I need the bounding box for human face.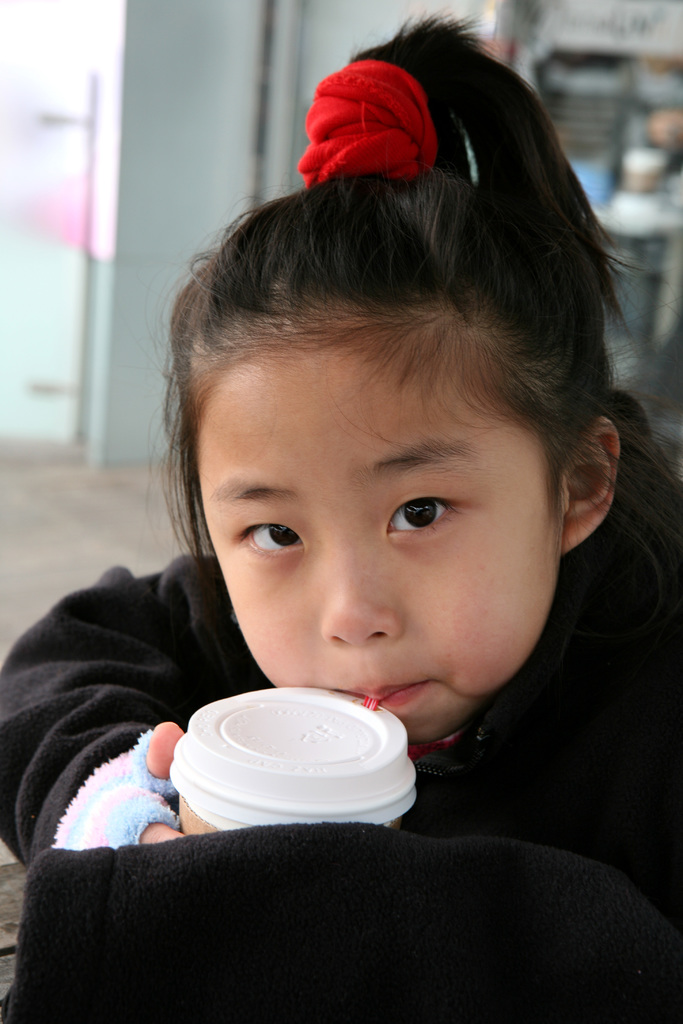
Here it is: 201 330 563 730.
